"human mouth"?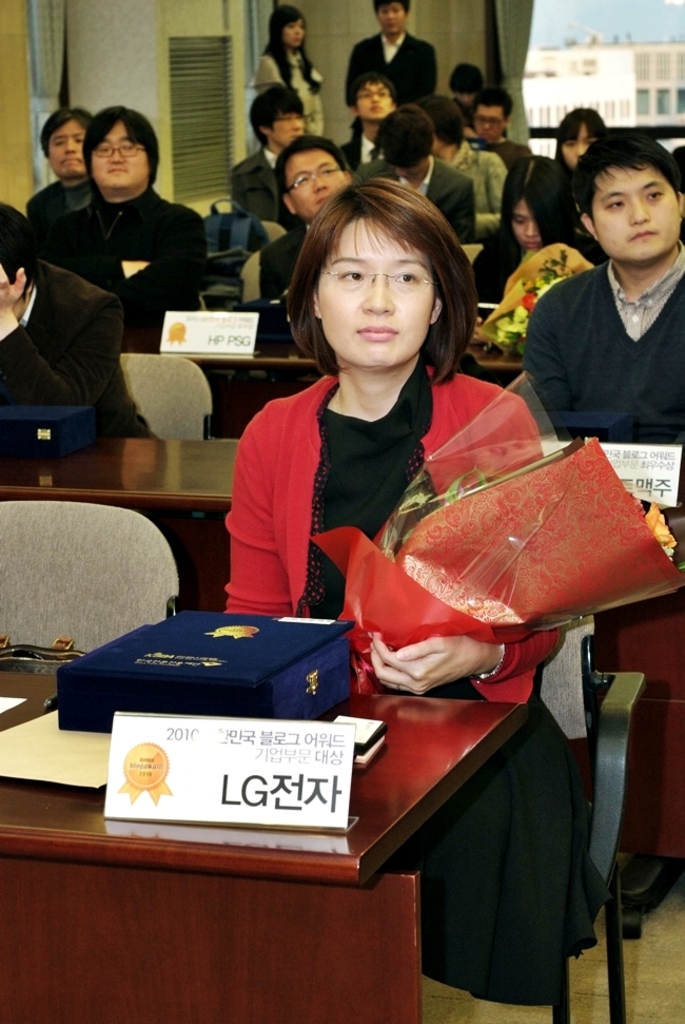
(630, 223, 653, 244)
